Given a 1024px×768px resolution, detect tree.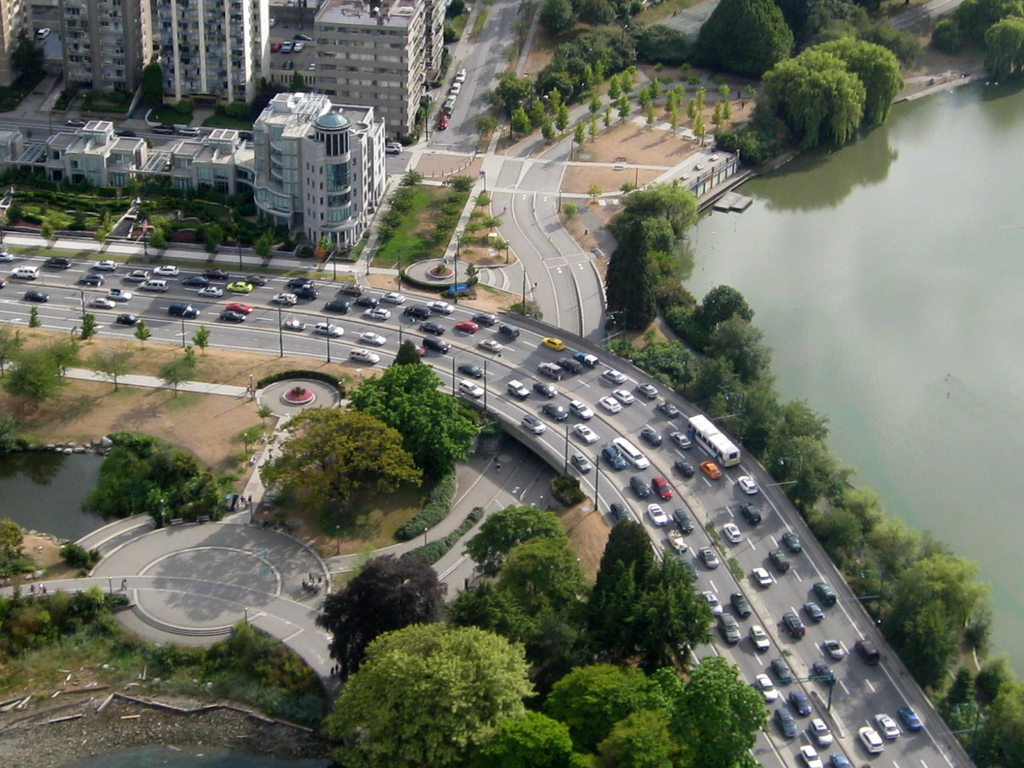
Rect(975, 655, 1009, 738).
